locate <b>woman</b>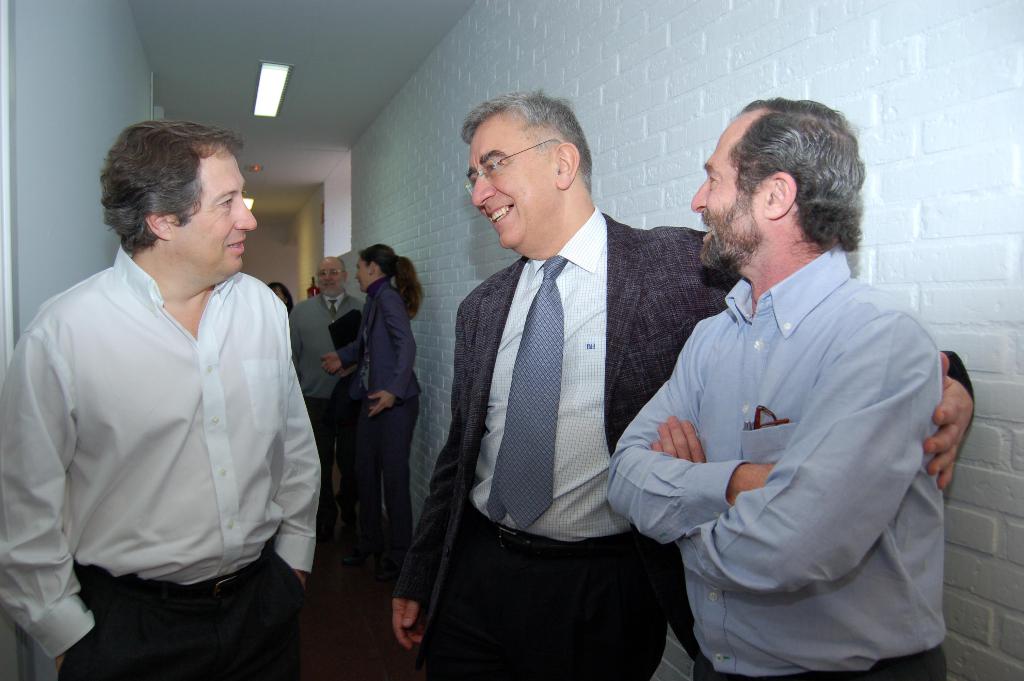
(328, 219, 421, 586)
